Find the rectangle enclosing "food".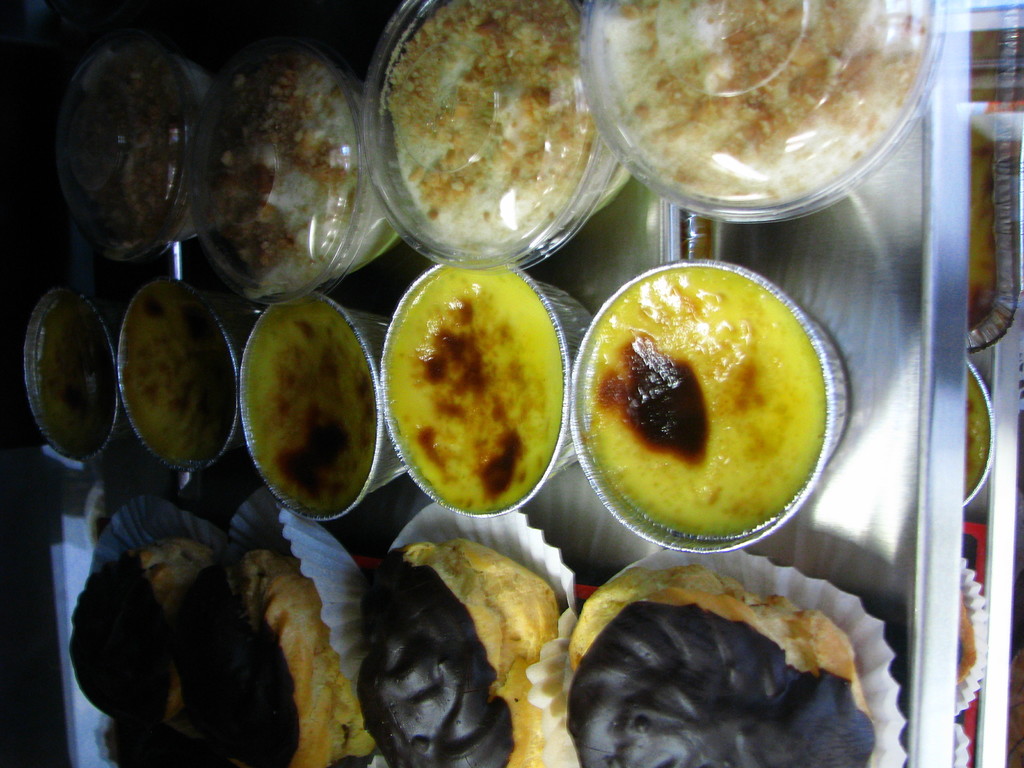
118, 284, 236, 465.
